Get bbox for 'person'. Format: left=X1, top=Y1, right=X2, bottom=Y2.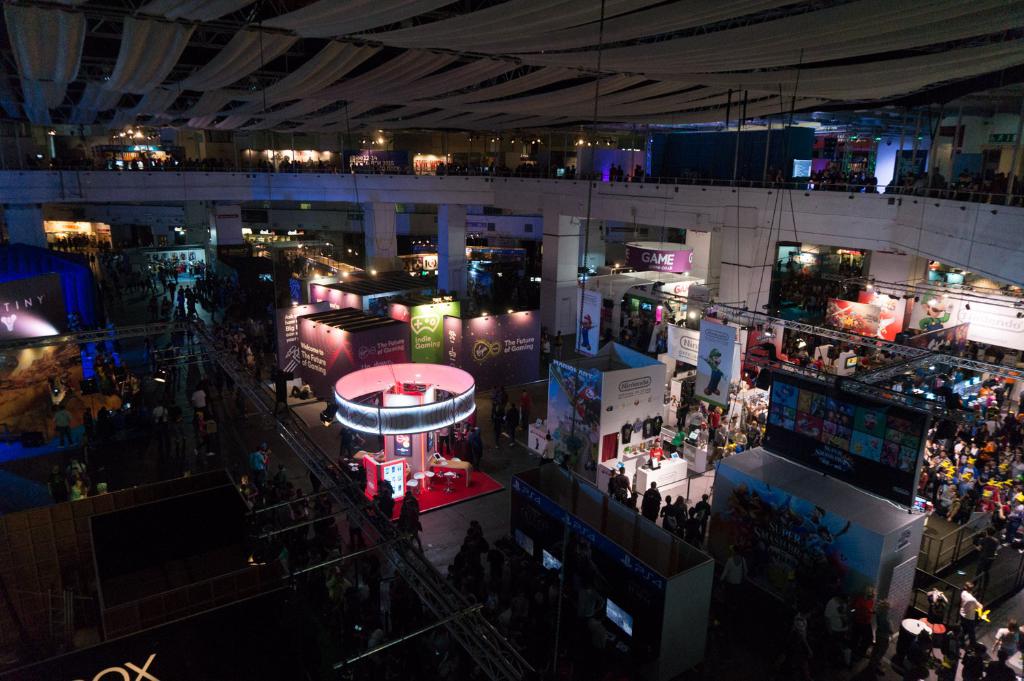
left=613, top=464, right=634, bottom=505.
